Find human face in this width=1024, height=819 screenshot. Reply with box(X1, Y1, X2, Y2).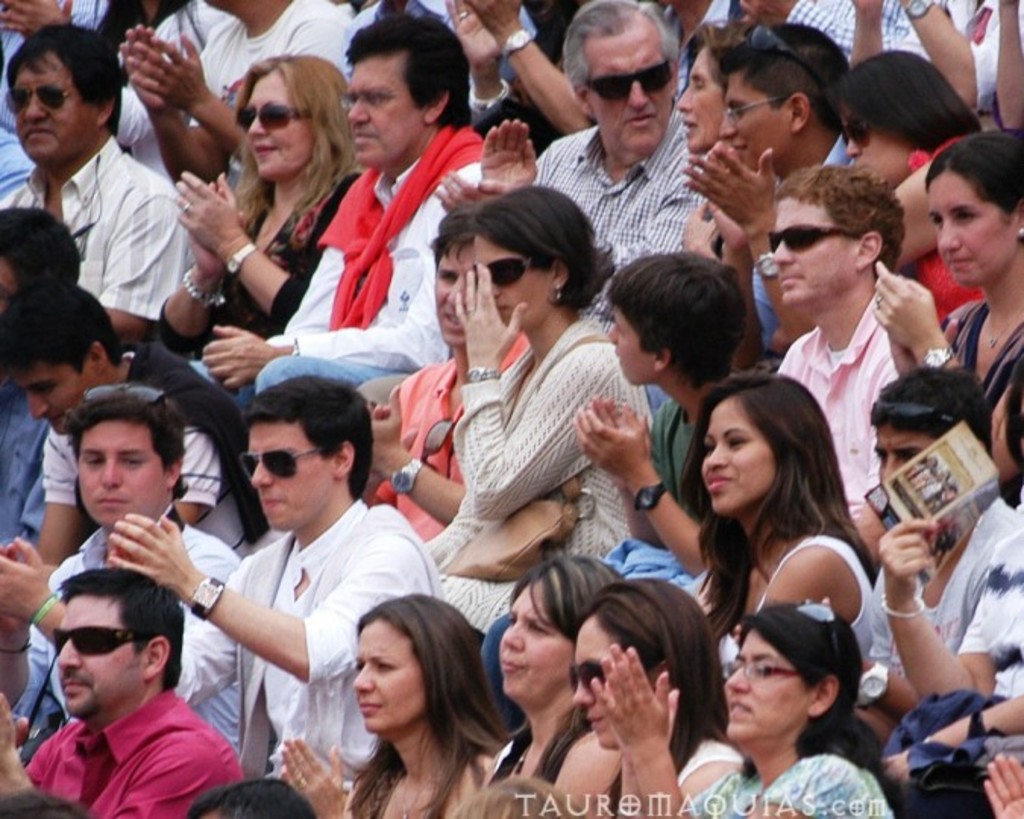
box(338, 52, 404, 162).
